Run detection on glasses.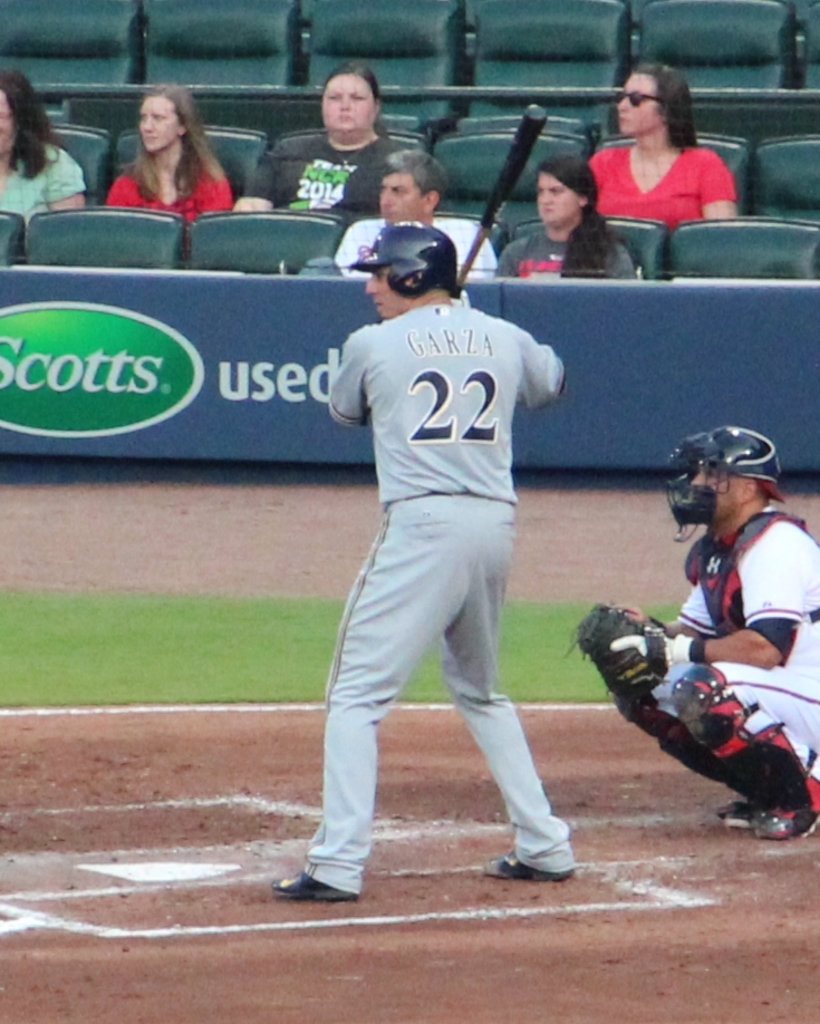
Result: 616:90:671:110.
